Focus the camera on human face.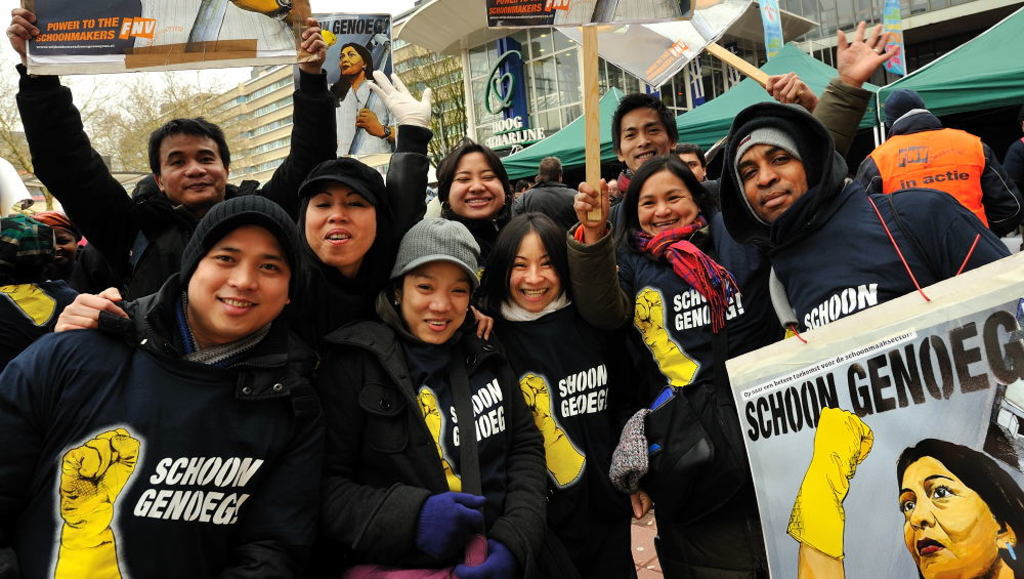
Focus region: 396:257:467:343.
